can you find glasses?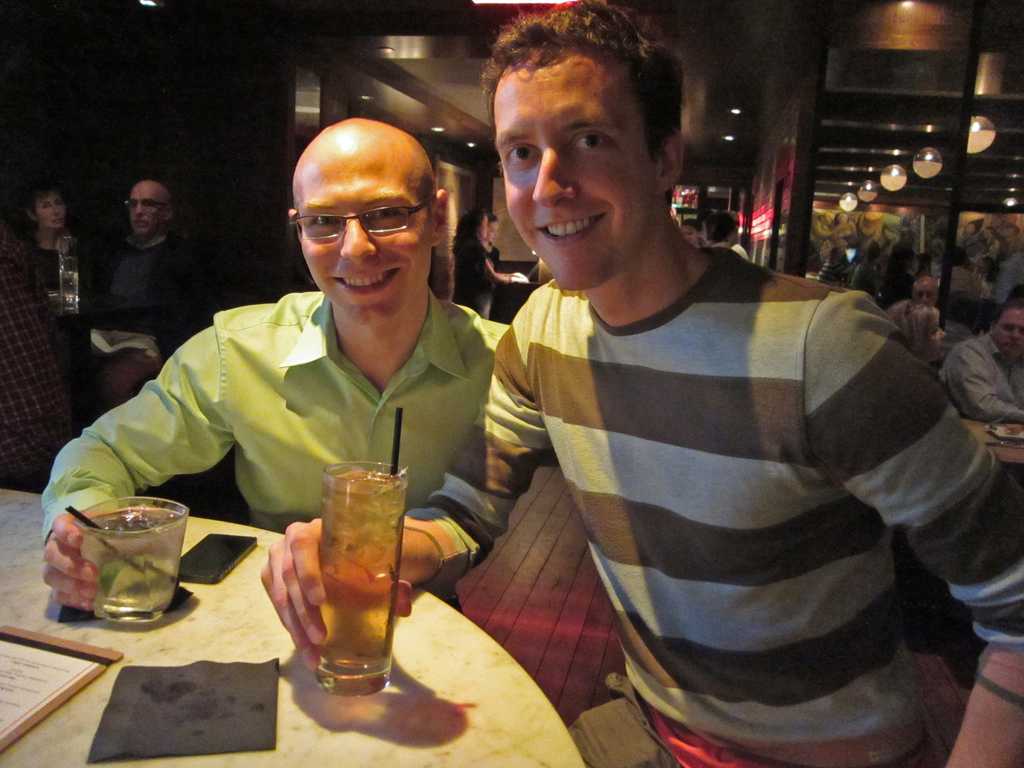
Yes, bounding box: bbox=(289, 196, 434, 241).
